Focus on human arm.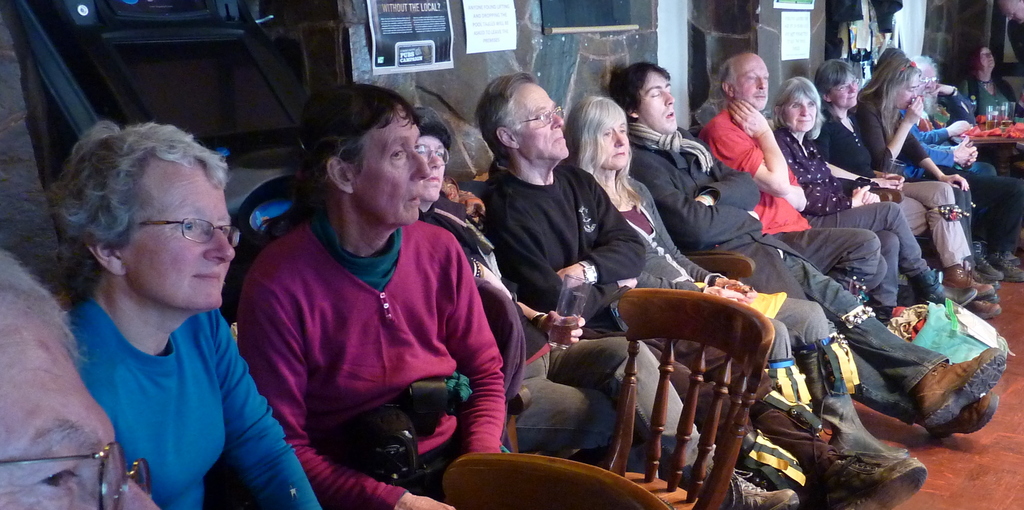
Focused at select_region(628, 160, 766, 249).
